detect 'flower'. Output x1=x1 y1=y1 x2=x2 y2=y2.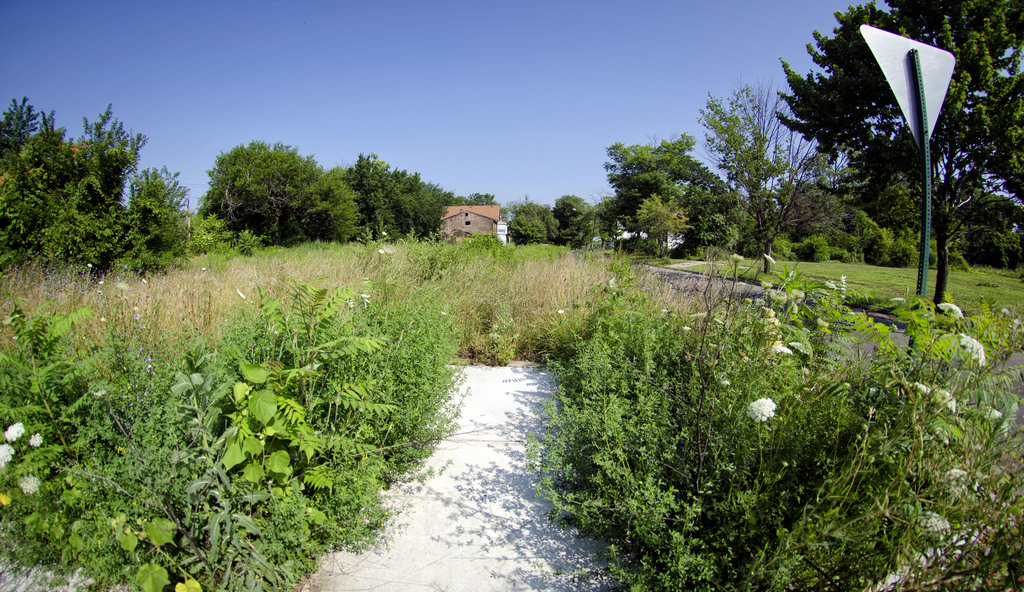
x1=961 y1=333 x2=988 y2=369.
